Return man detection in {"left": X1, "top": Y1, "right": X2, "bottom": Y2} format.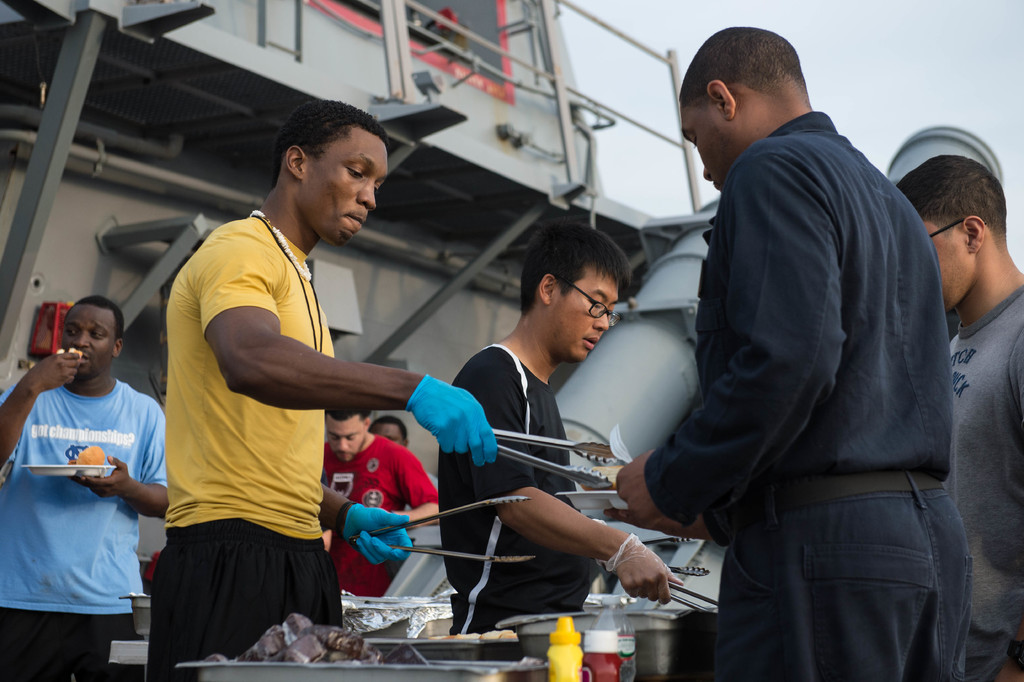
{"left": 613, "top": 22, "right": 967, "bottom": 681}.
